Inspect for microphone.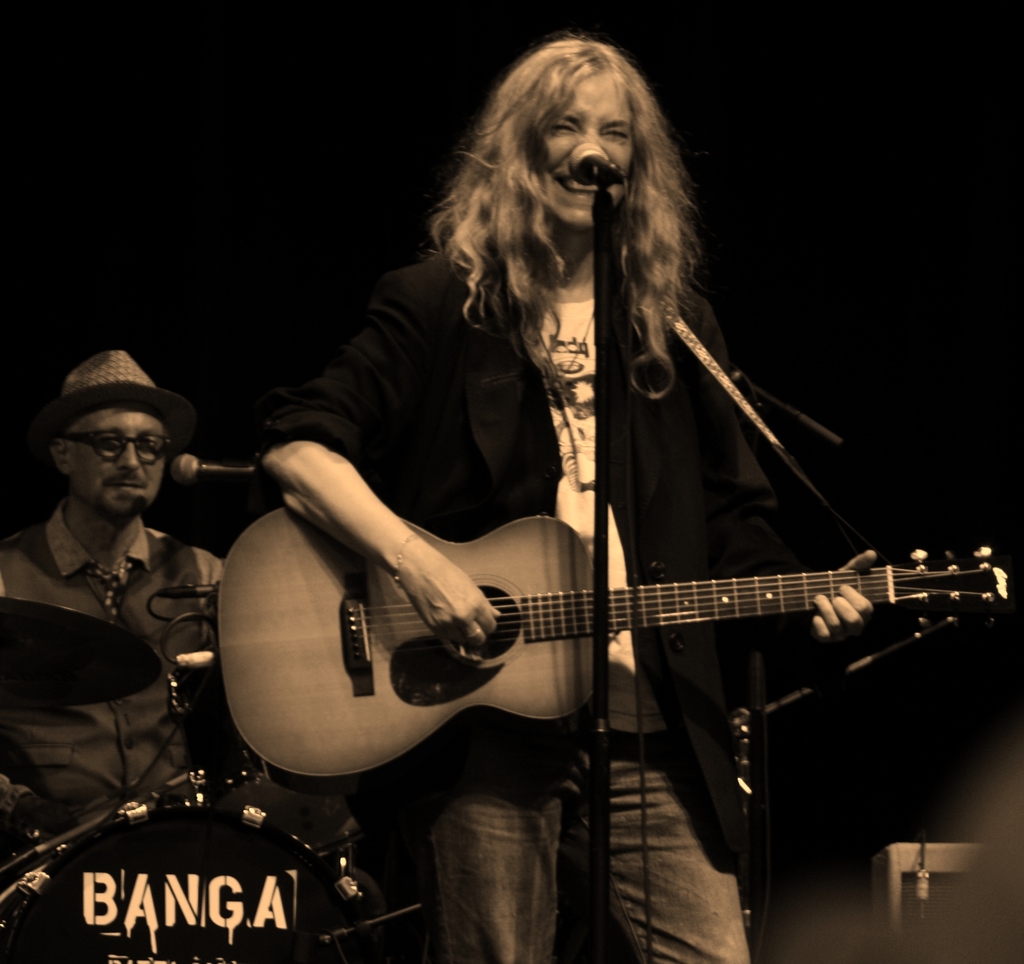
Inspection: 169 448 262 486.
